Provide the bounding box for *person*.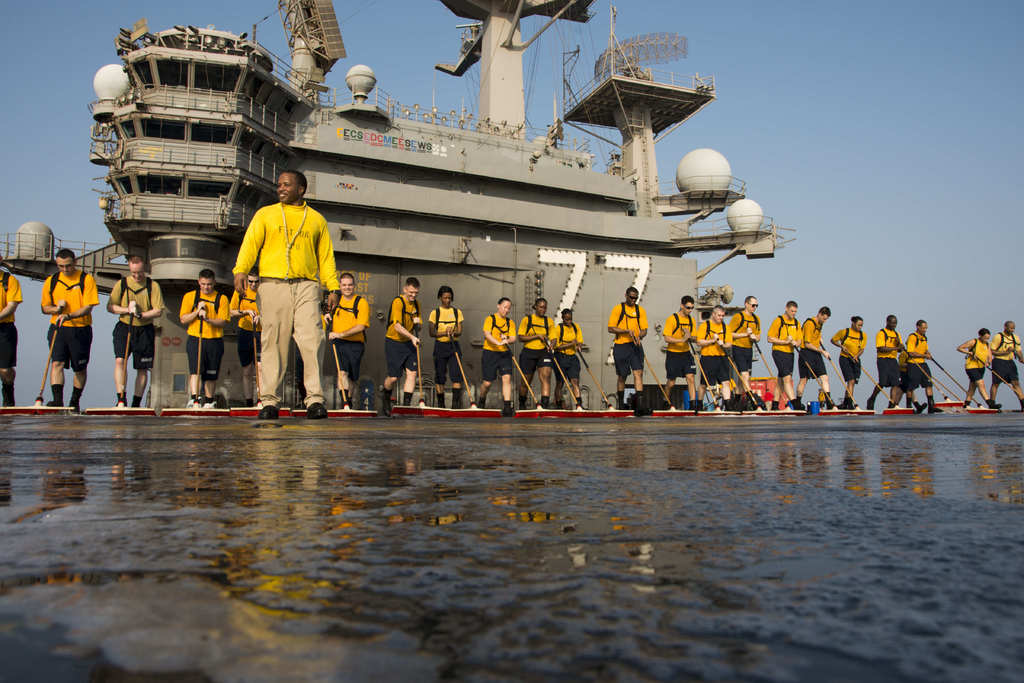
425, 283, 464, 404.
